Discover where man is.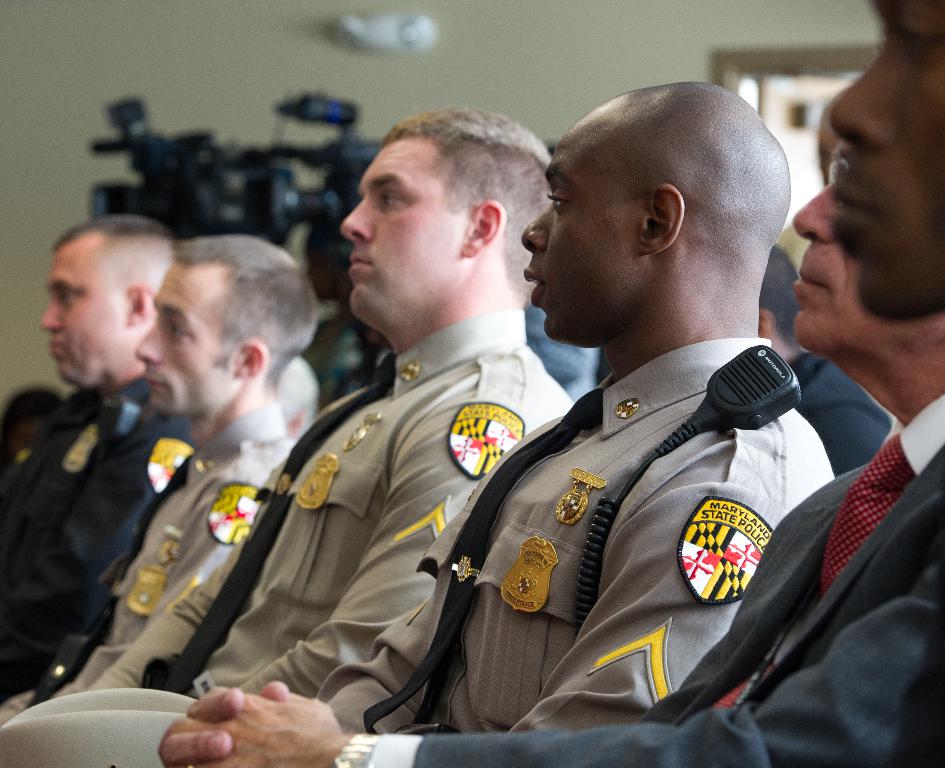
Discovered at bbox=[84, 109, 580, 698].
